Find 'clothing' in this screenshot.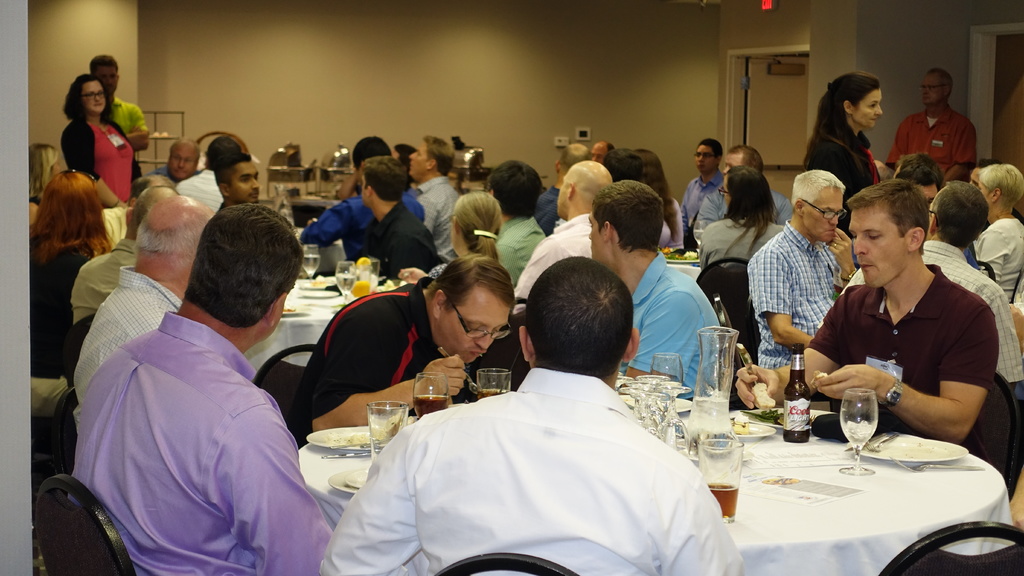
The bounding box for 'clothing' is [748, 218, 832, 372].
